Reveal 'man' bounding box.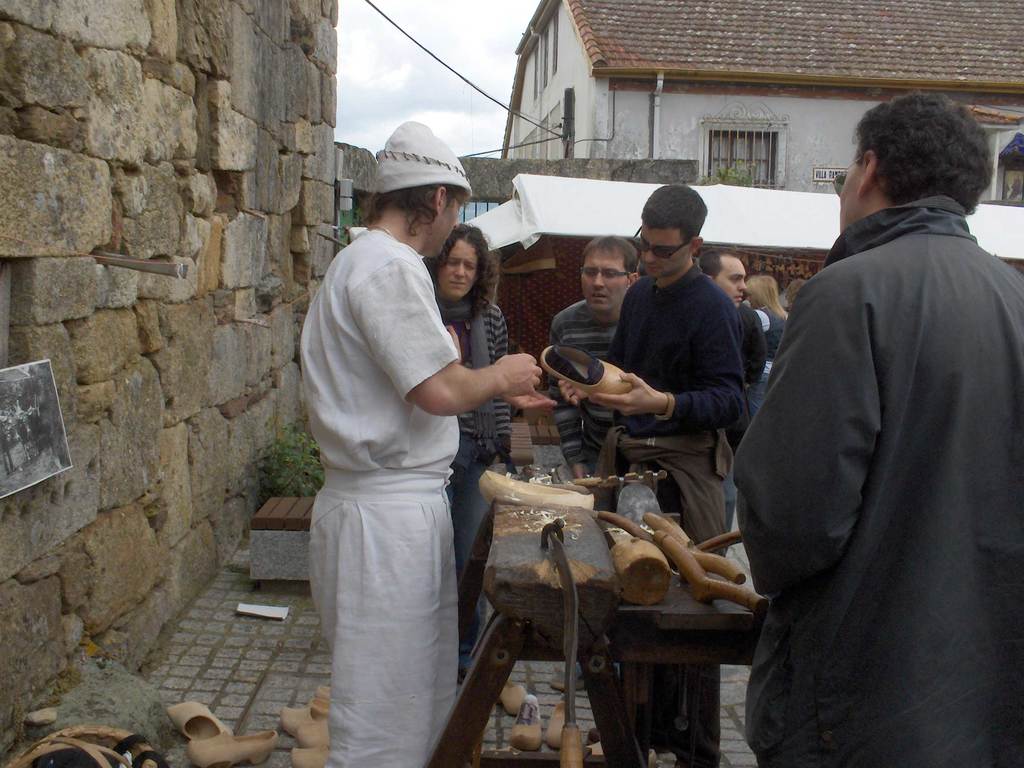
Revealed: l=552, t=181, r=749, b=573.
